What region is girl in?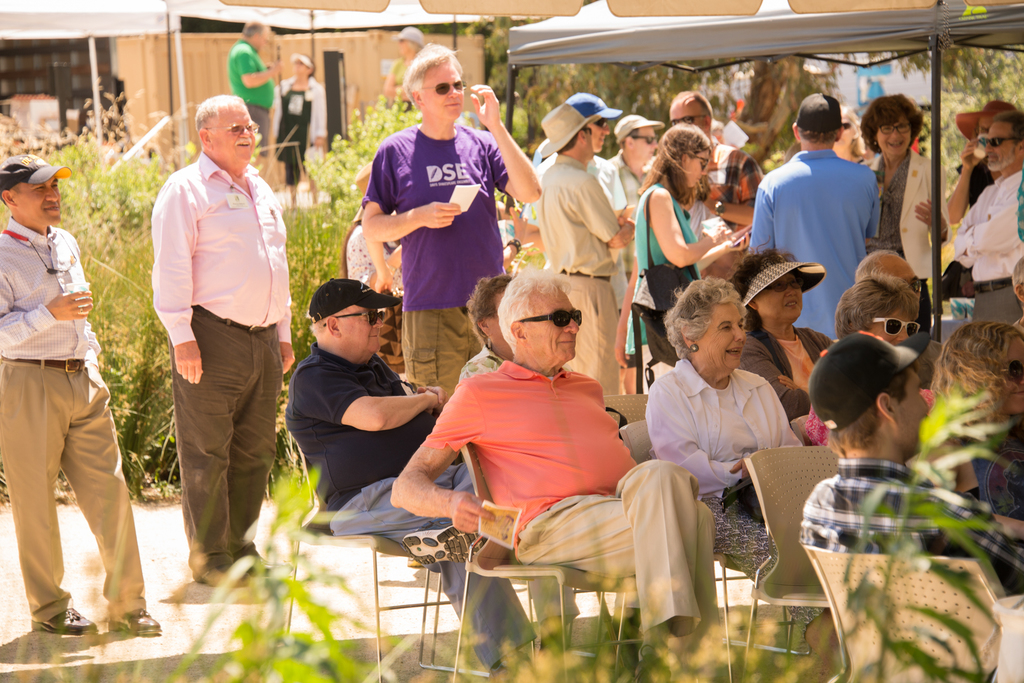
{"left": 633, "top": 120, "right": 735, "bottom": 352}.
